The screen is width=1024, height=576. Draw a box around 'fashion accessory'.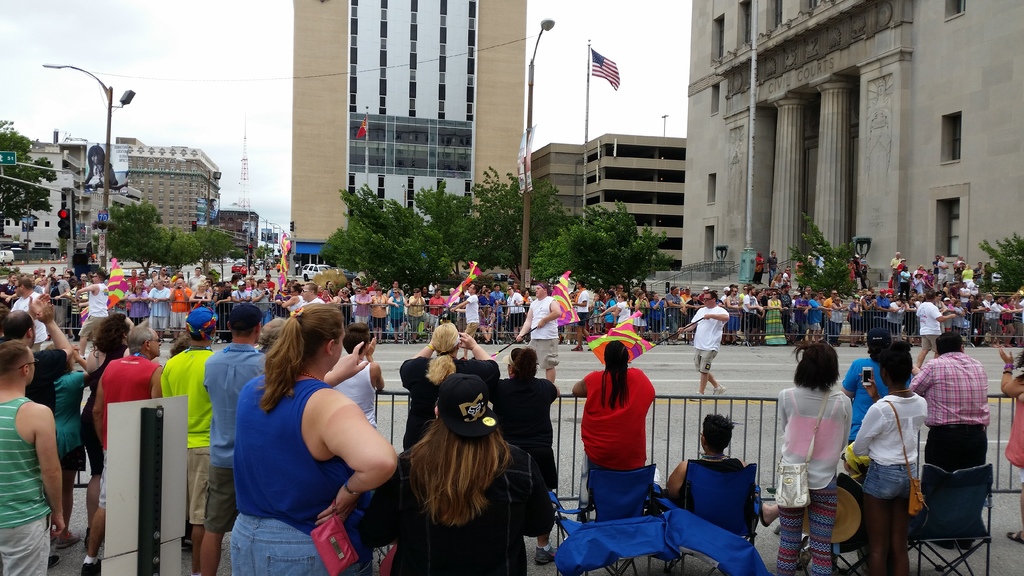
box=[890, 390, 911, 393].
